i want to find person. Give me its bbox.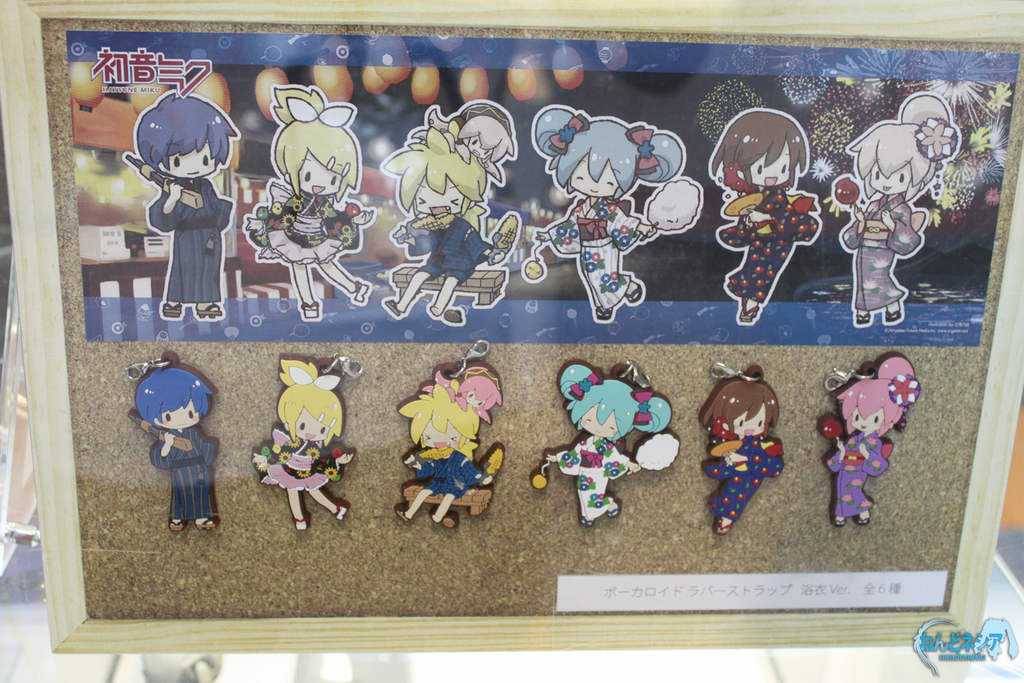
<box>137,359,225,534</box>.
